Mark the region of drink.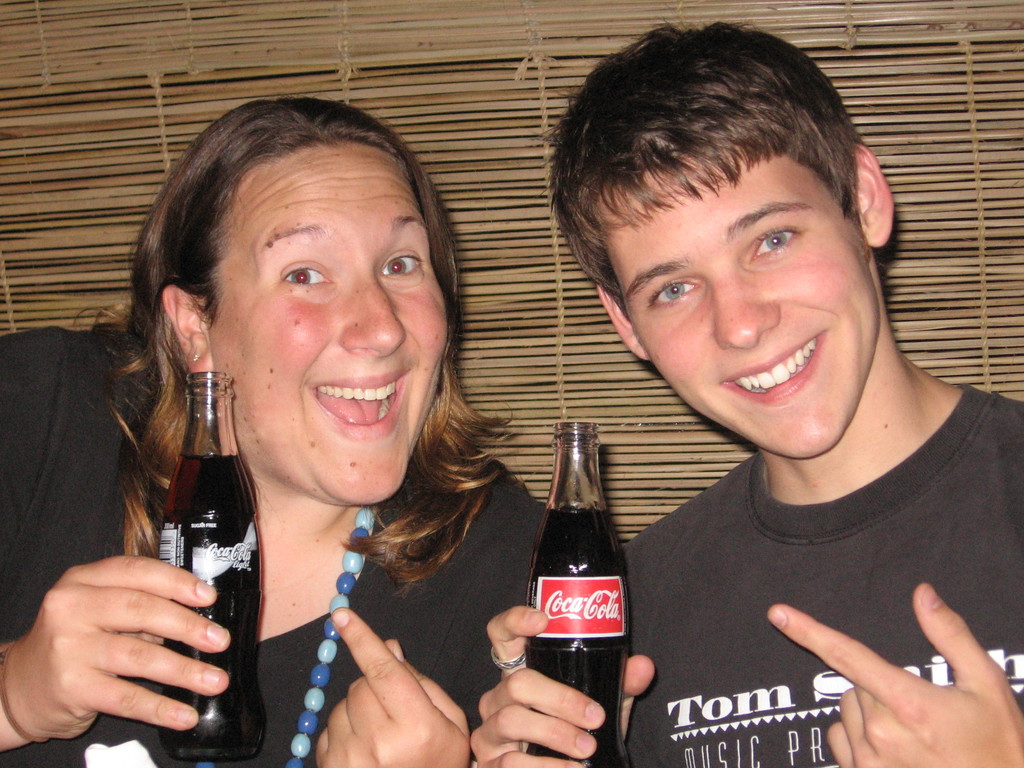
Region: {"x1": 524, "y1": 429, "x2": 634, "y2": 720}.
